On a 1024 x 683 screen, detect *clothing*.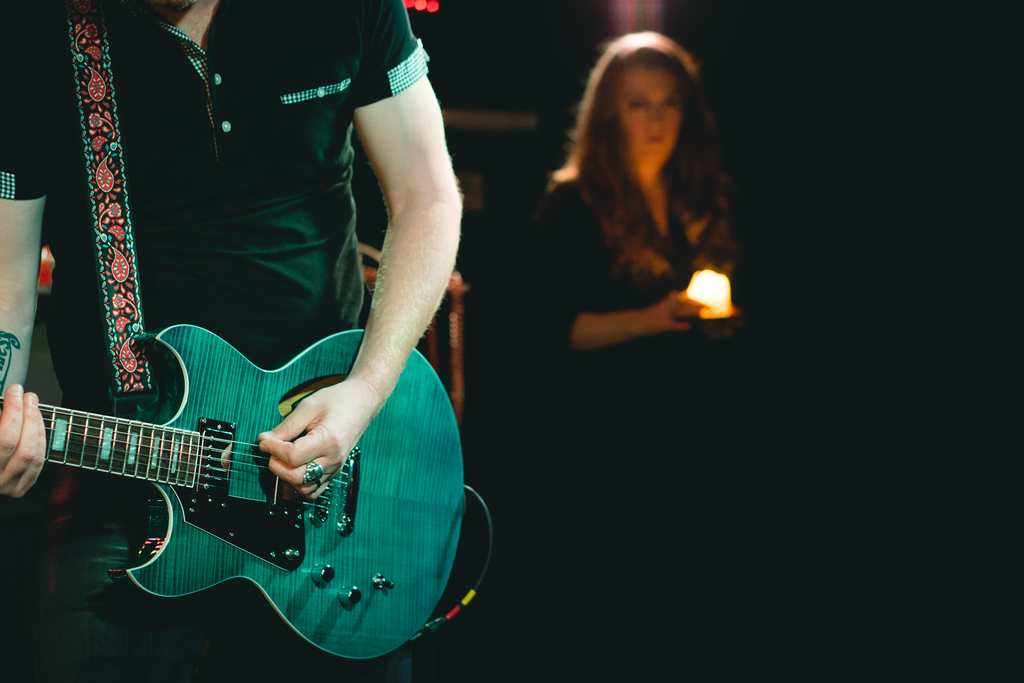
x1=524 y1=178 x2=736 y2=358.
